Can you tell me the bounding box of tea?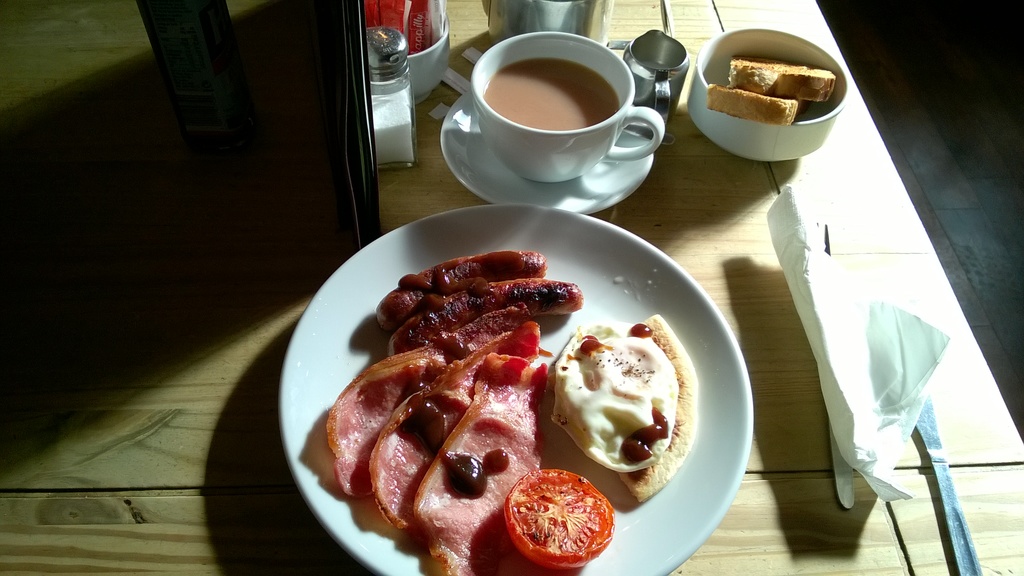
486:63:613:132.
